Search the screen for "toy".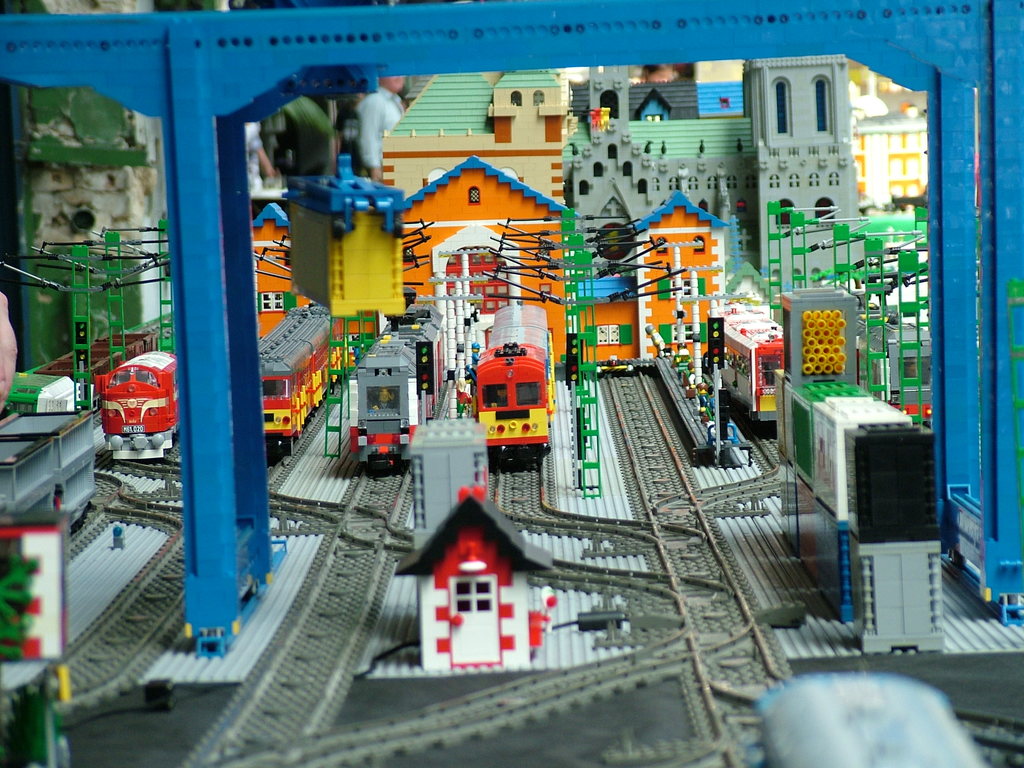
Found at 248,198,323,367.
